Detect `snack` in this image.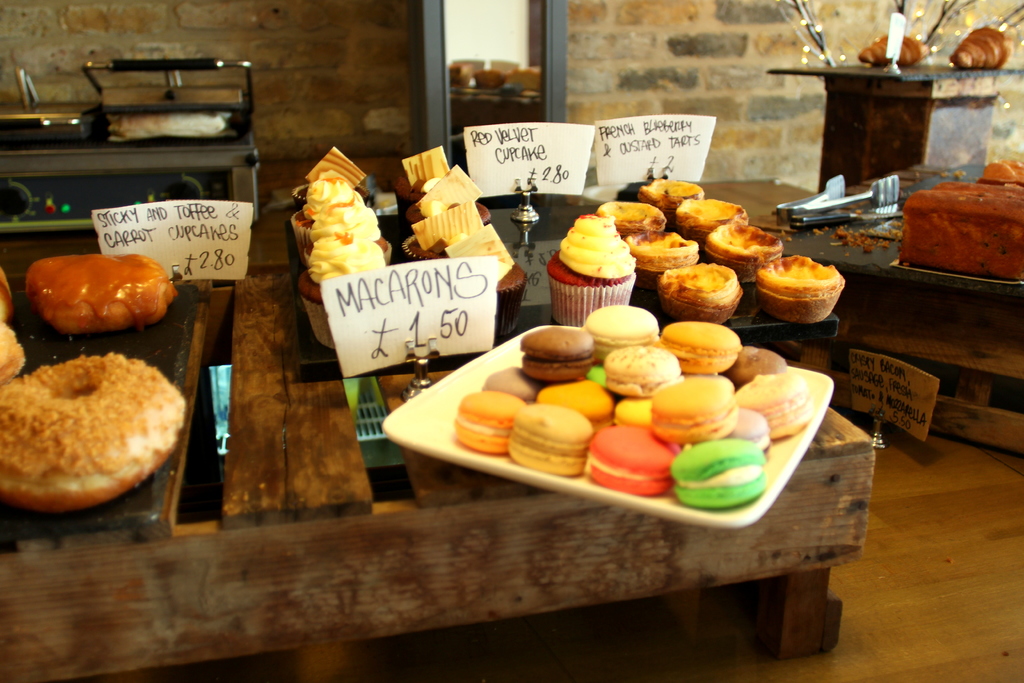
Detection: {"x1": 0, "y1": 263, "x2": 15, "y2": 321}.
